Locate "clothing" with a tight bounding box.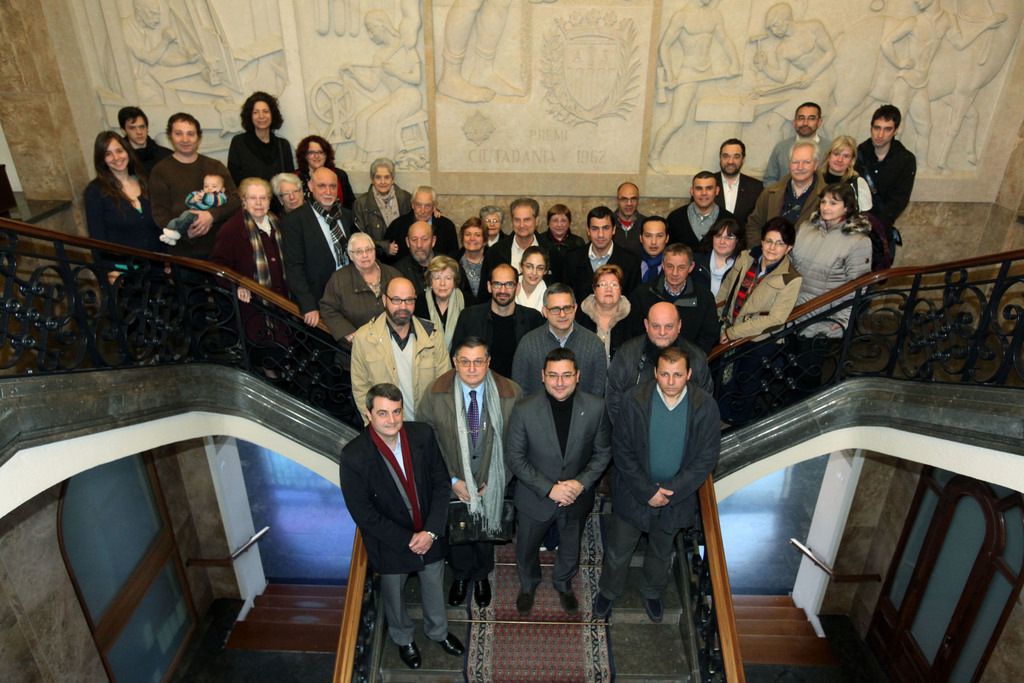
region(621, 211, 654, 251).
